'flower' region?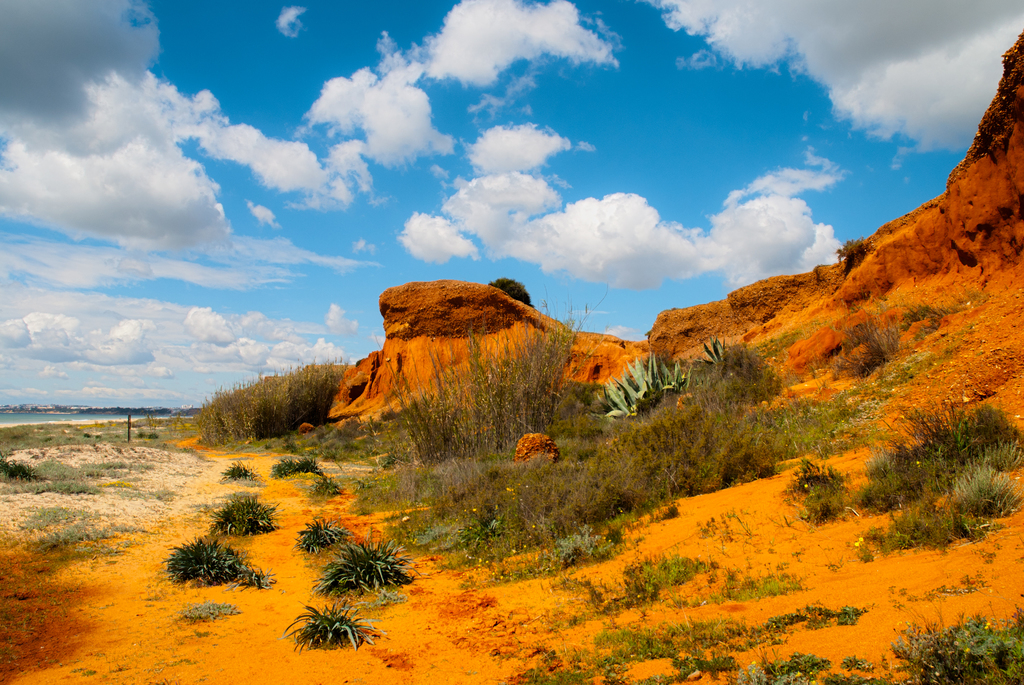
<region>852, 540, 858, 546</region>
